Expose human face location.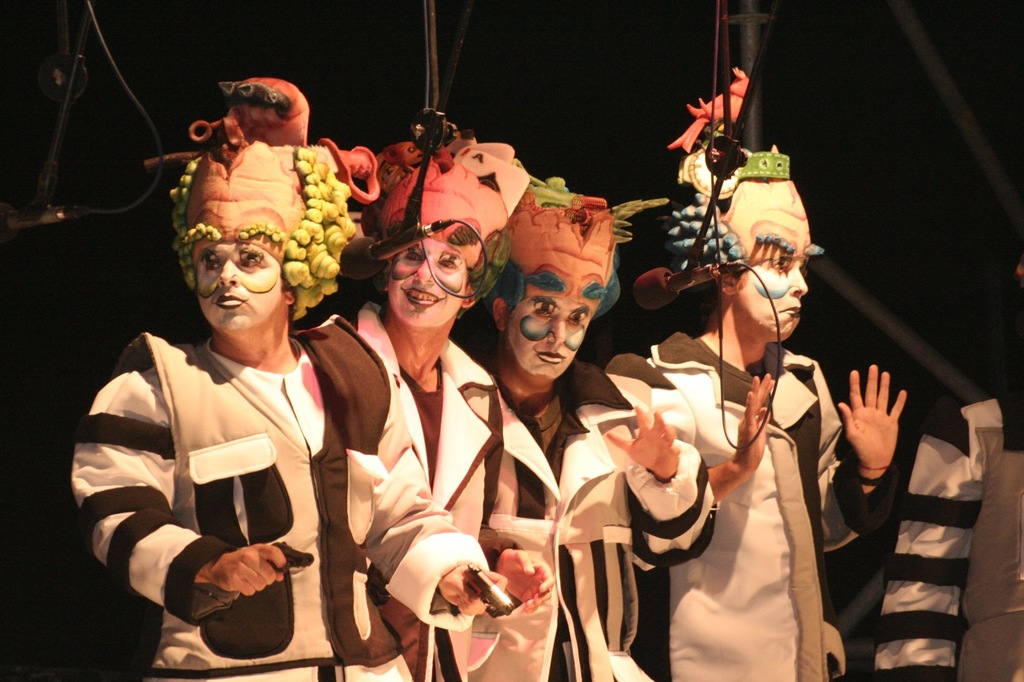
Exposed at <region>197, 246, 286, 340</region>.
